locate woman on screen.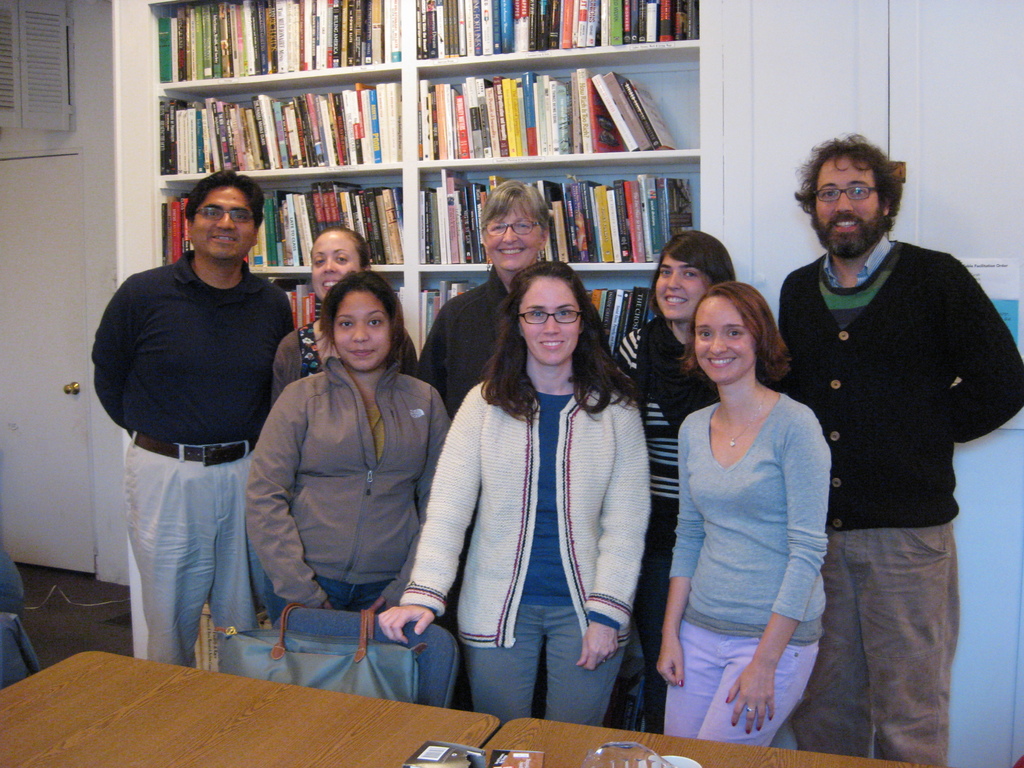
On screen at (x1=381, y1=259, x2=661, y2=726).
